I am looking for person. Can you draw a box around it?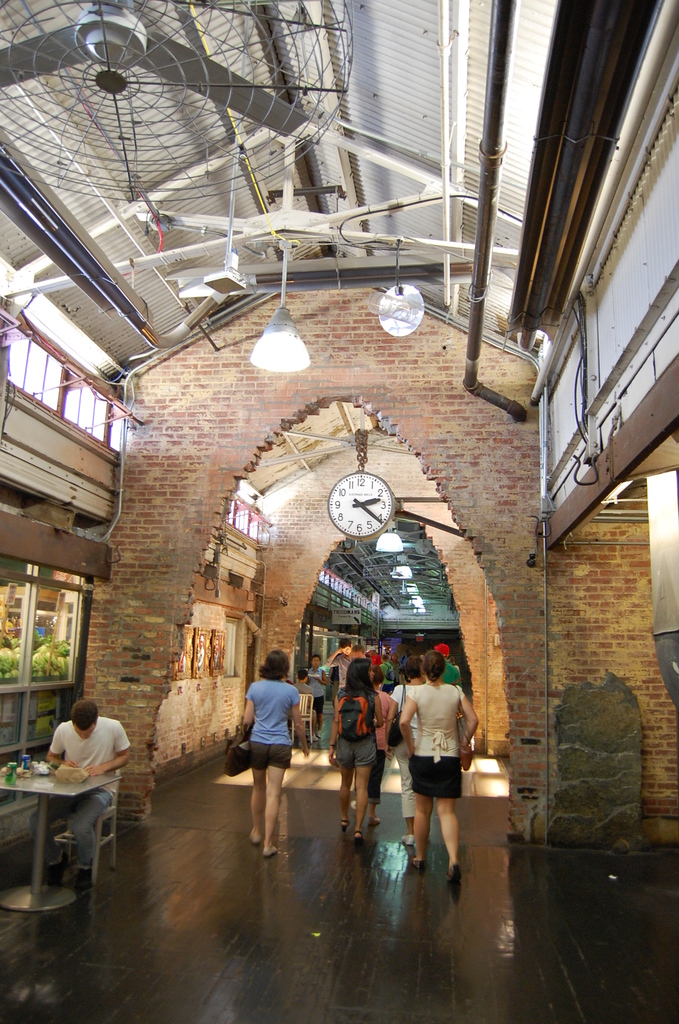
Sure, the bounding box is 354, 672, 408, 829.
